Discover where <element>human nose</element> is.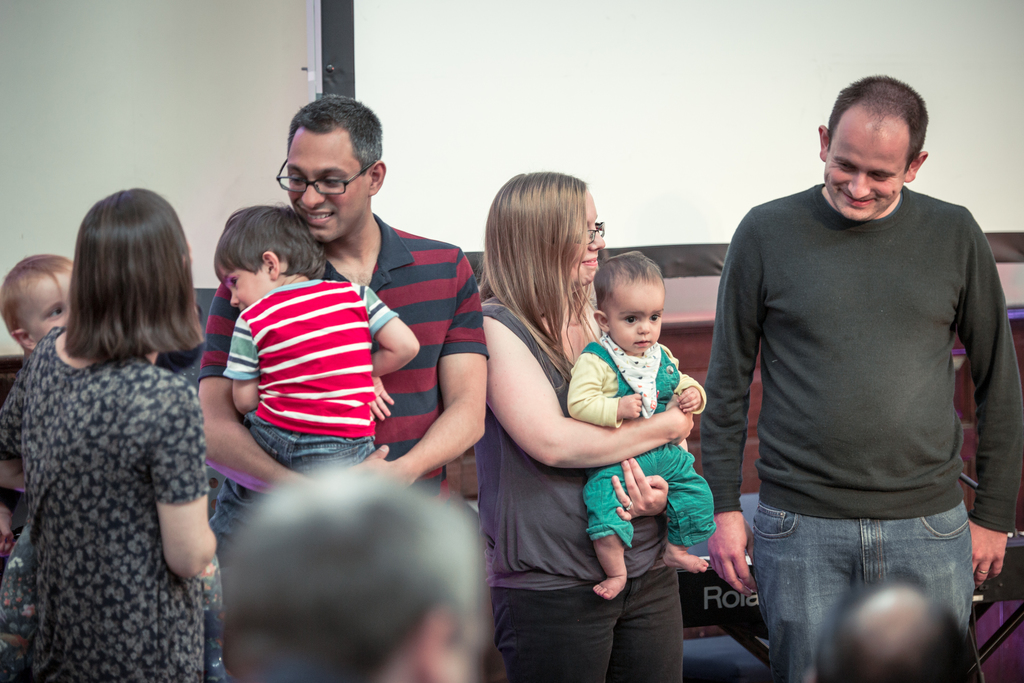
Discovered at bbox(589, 224, 604, 249).
